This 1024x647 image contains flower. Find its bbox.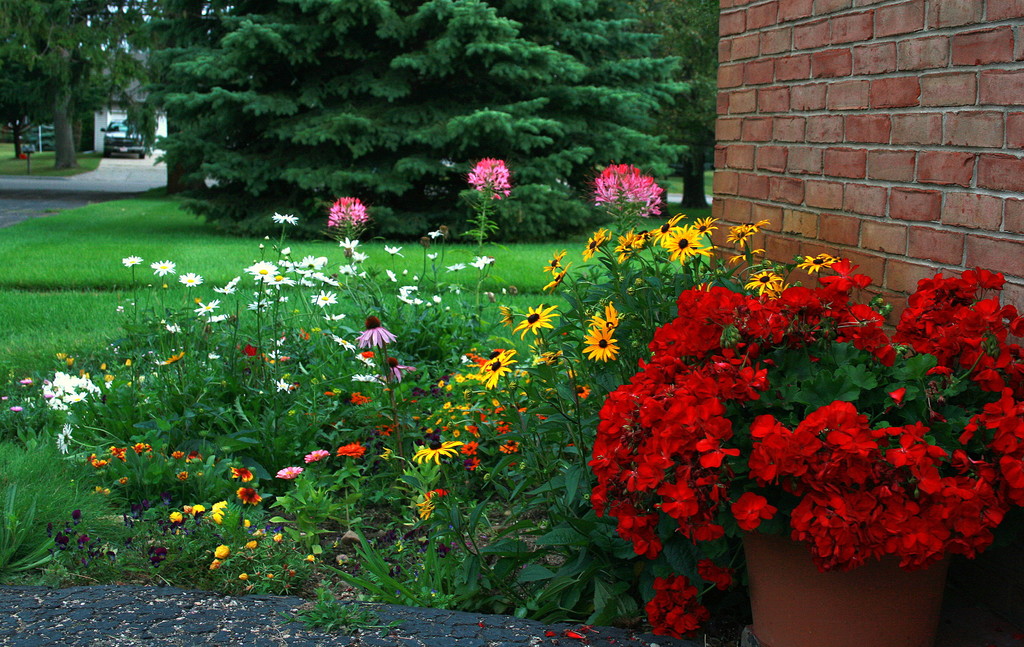
180,273,202,289.
